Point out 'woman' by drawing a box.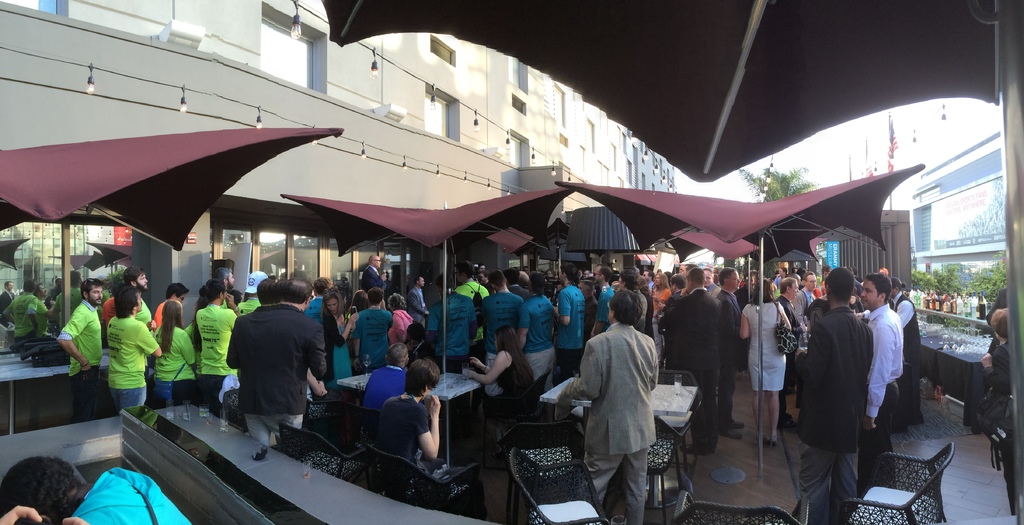
Rect(648, 270, 673, 361).
